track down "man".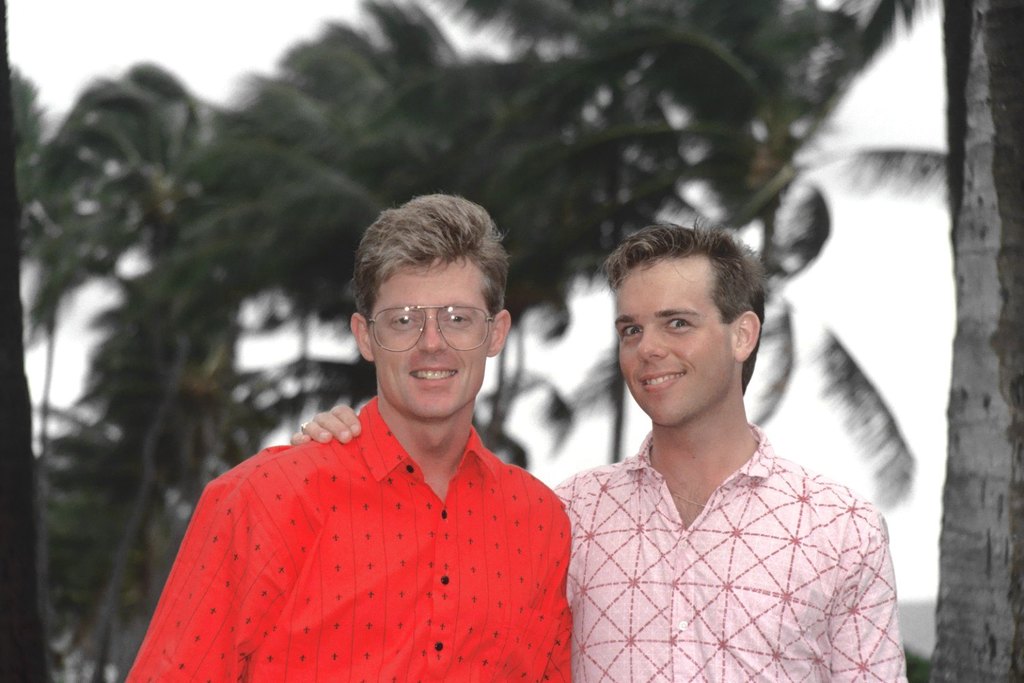
Tracked to bbox=[288, 216, 905, 682].
